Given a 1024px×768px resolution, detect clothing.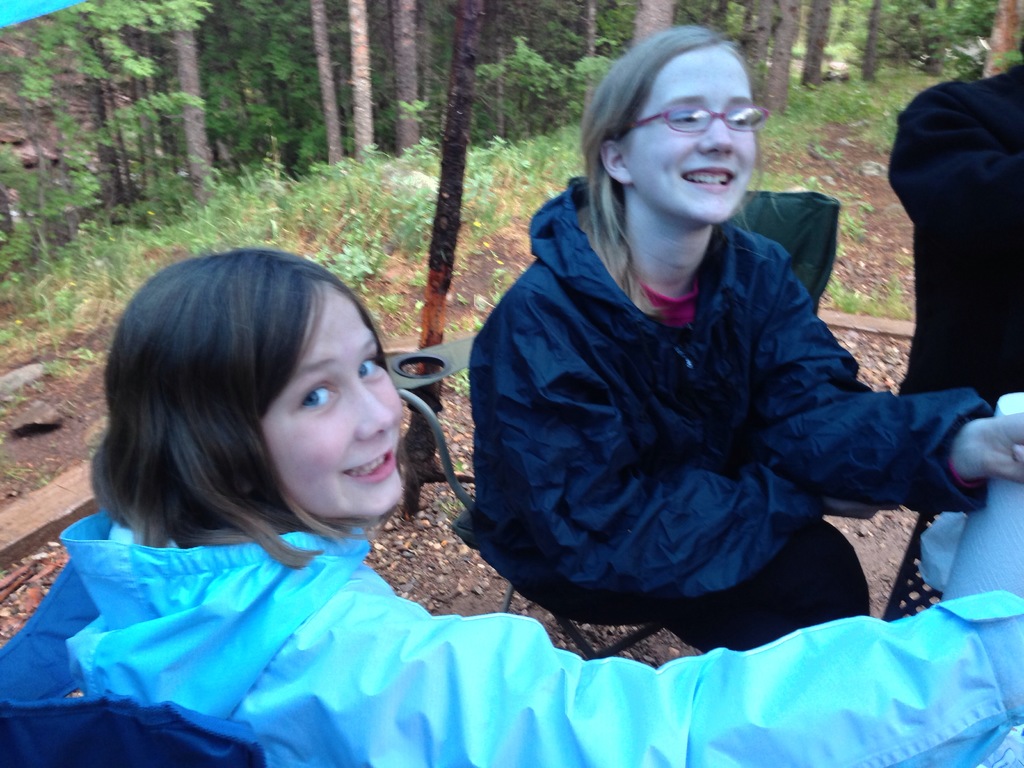
893:70:1023:410.
